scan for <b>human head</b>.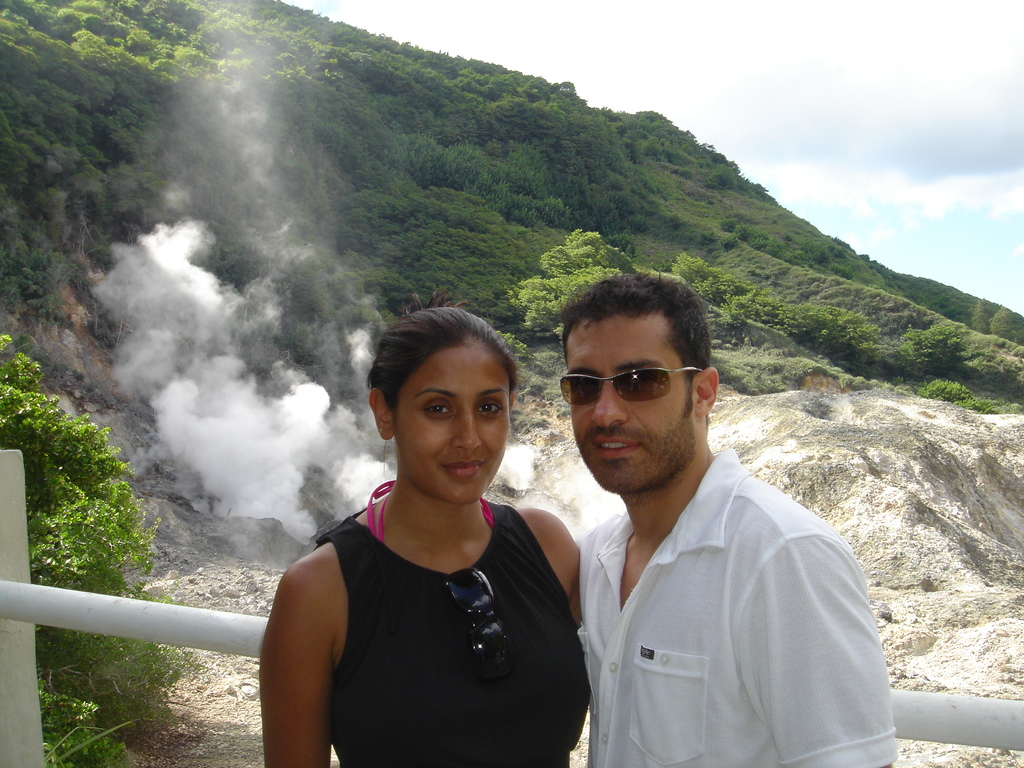
Scan result: <box>559,268,720,495</box>.
